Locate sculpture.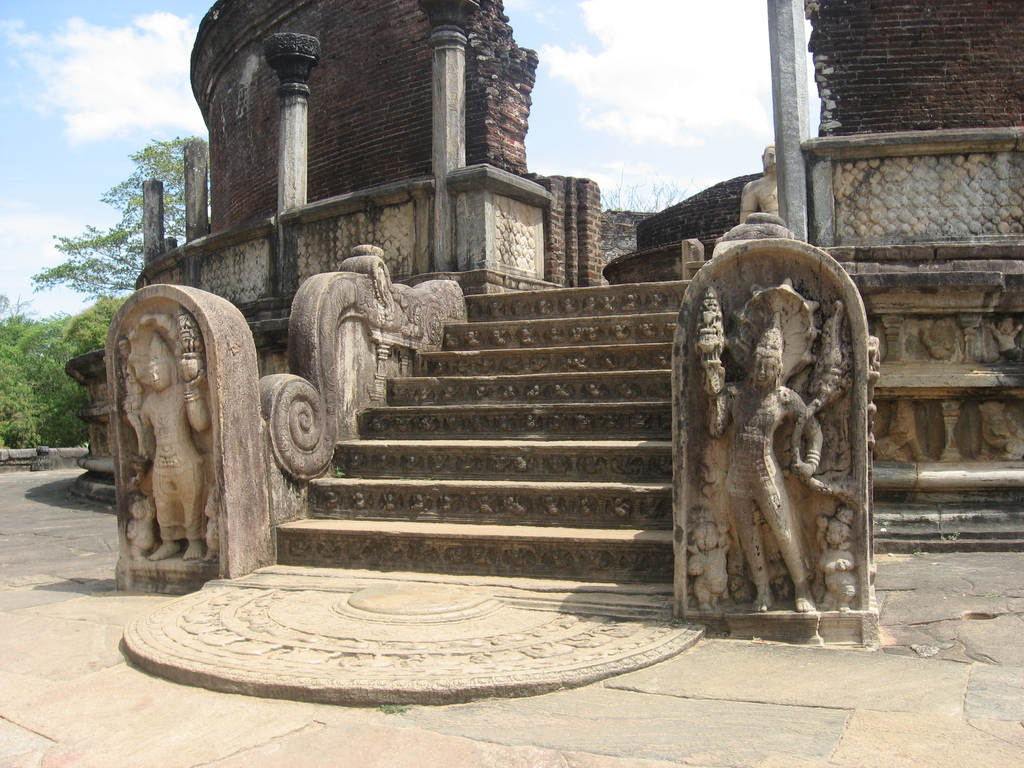
Bounding box: <bbox>433, 454, 454, 468</bbox>.
